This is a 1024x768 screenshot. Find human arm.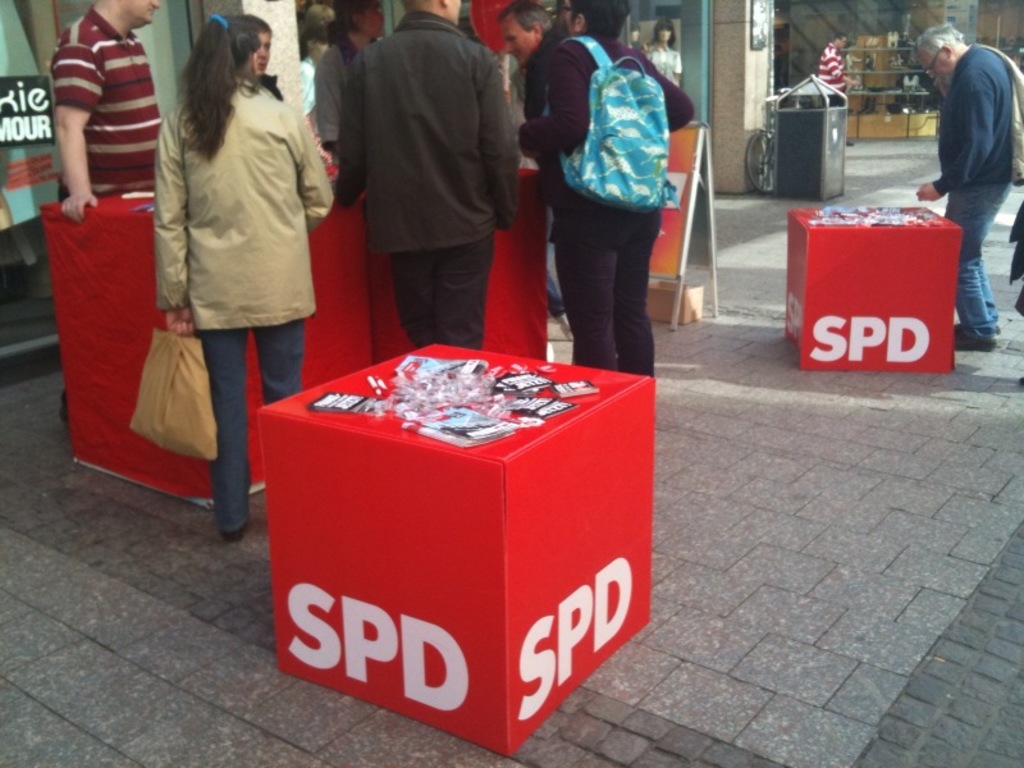
Bounding box: bbox=[468, 56, 512, 220].
